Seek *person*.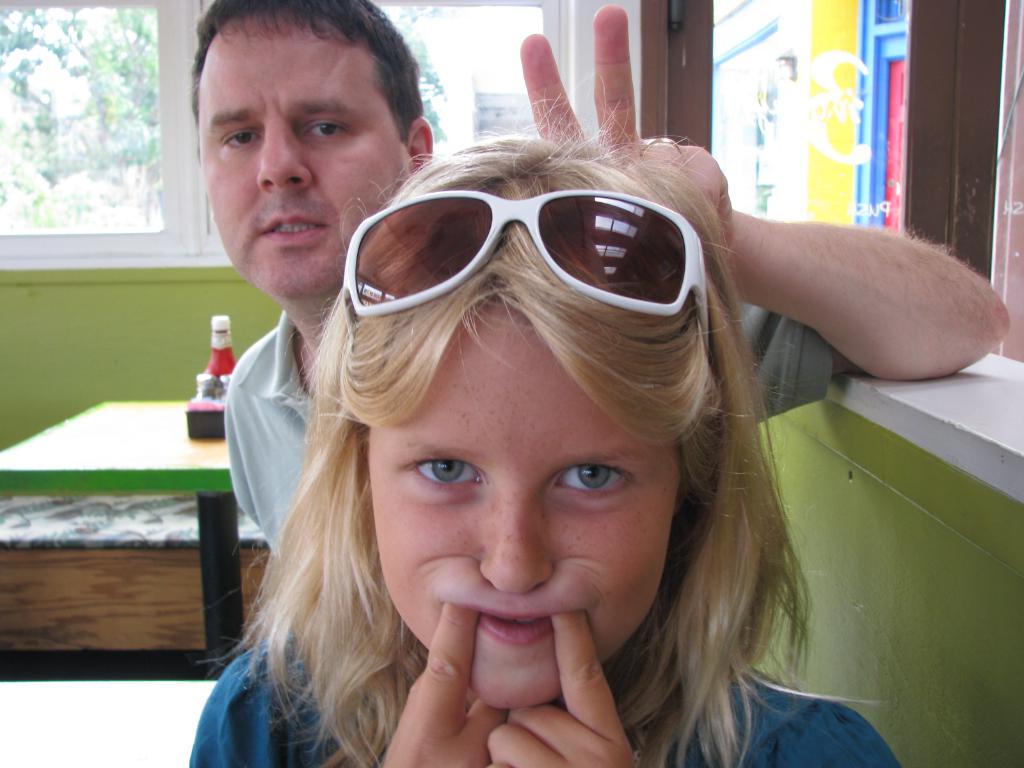
<bbox>195, 0, 1009, 554</bbox>.
